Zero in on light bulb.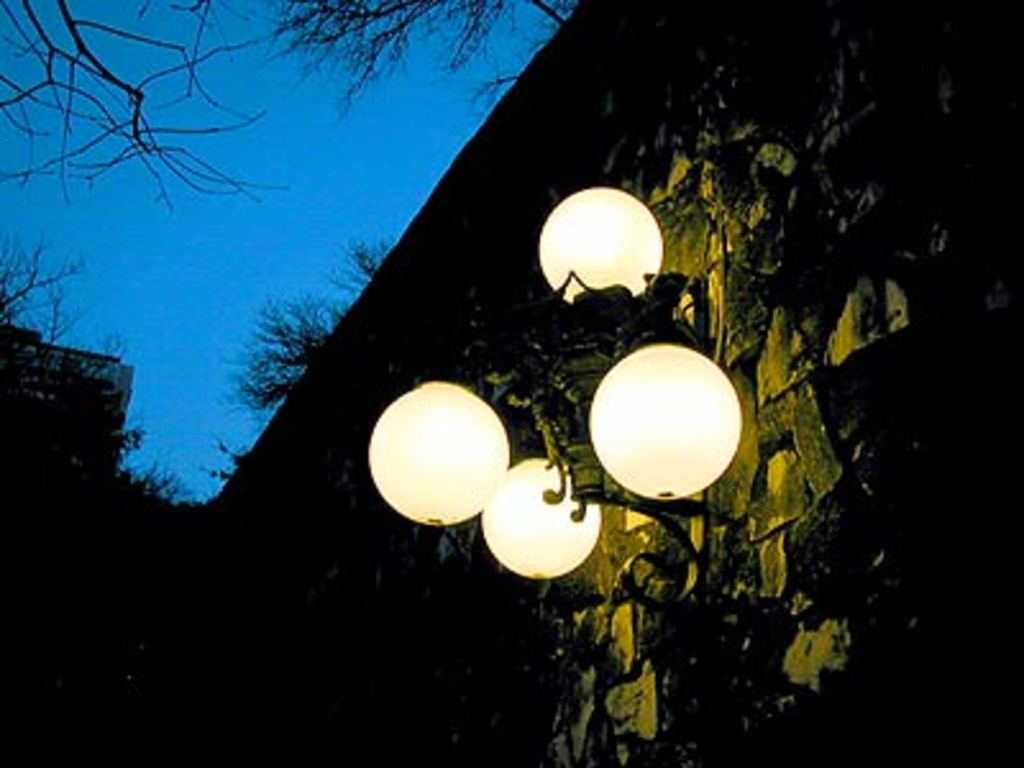
Zeroed in: [589, 343, 748, 502].
